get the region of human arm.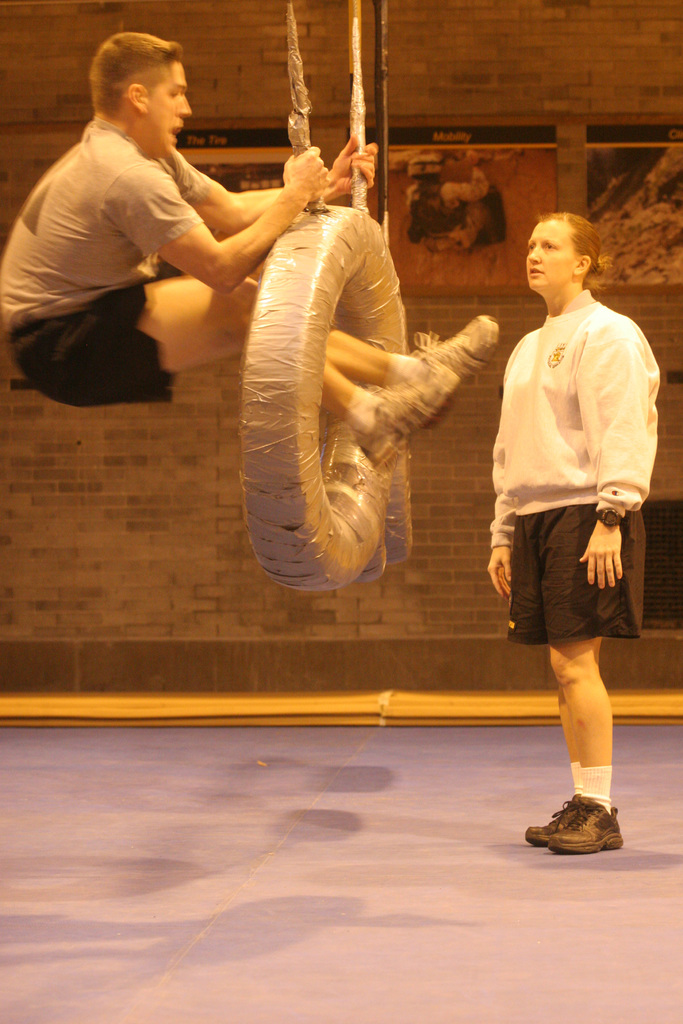
568 319 662 589.
